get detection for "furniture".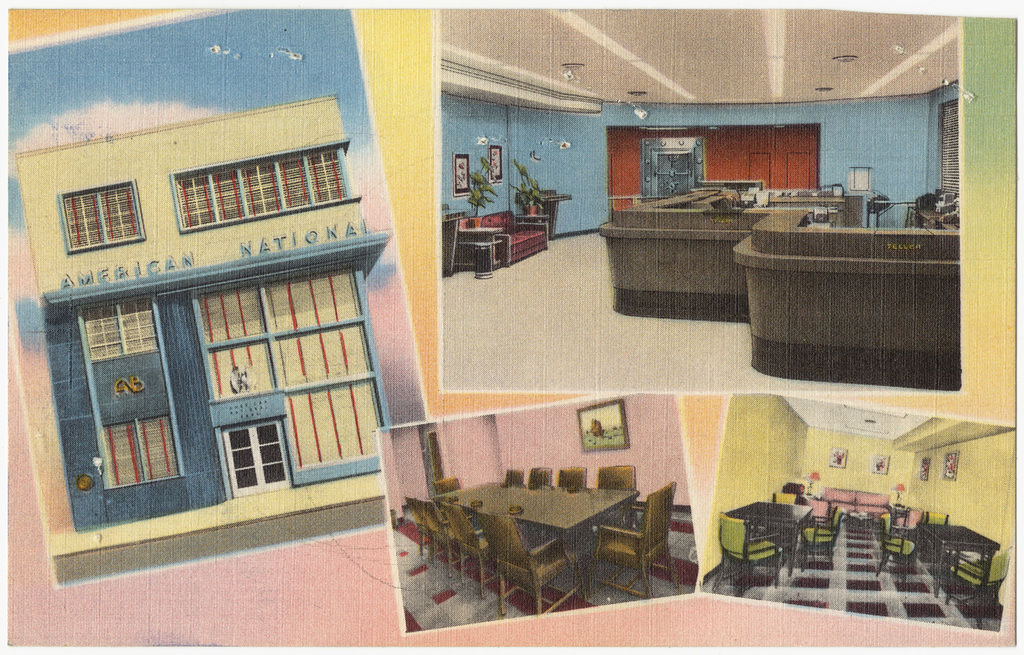
Detection: [x1=457, y1=208, x2=550, y2=271].
